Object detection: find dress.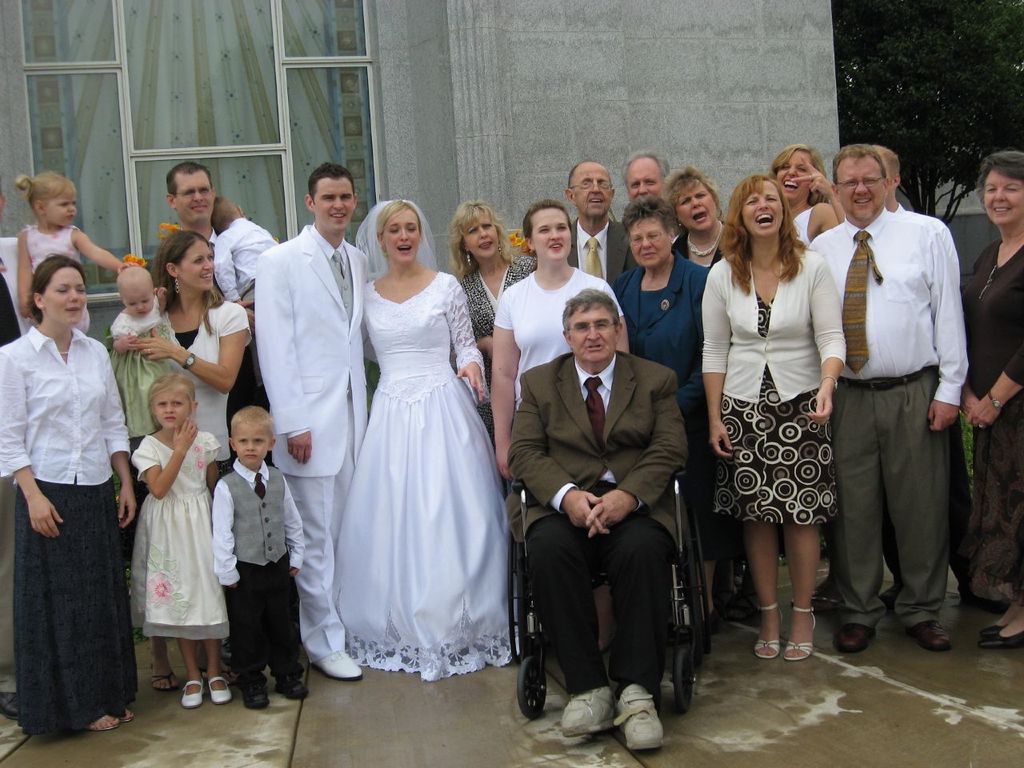
select_region(18, 226, 91, 335).
